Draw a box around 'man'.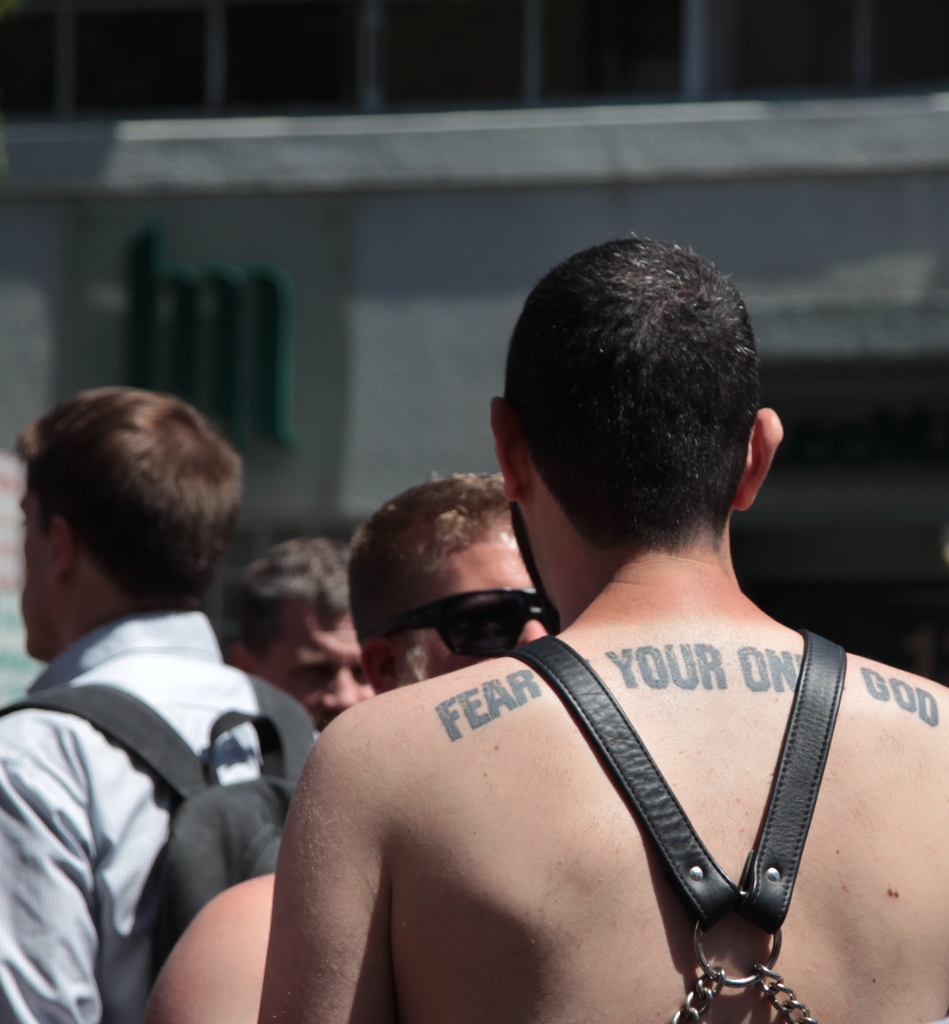
<bbox>223, 530, 381, 726</bbox>.
